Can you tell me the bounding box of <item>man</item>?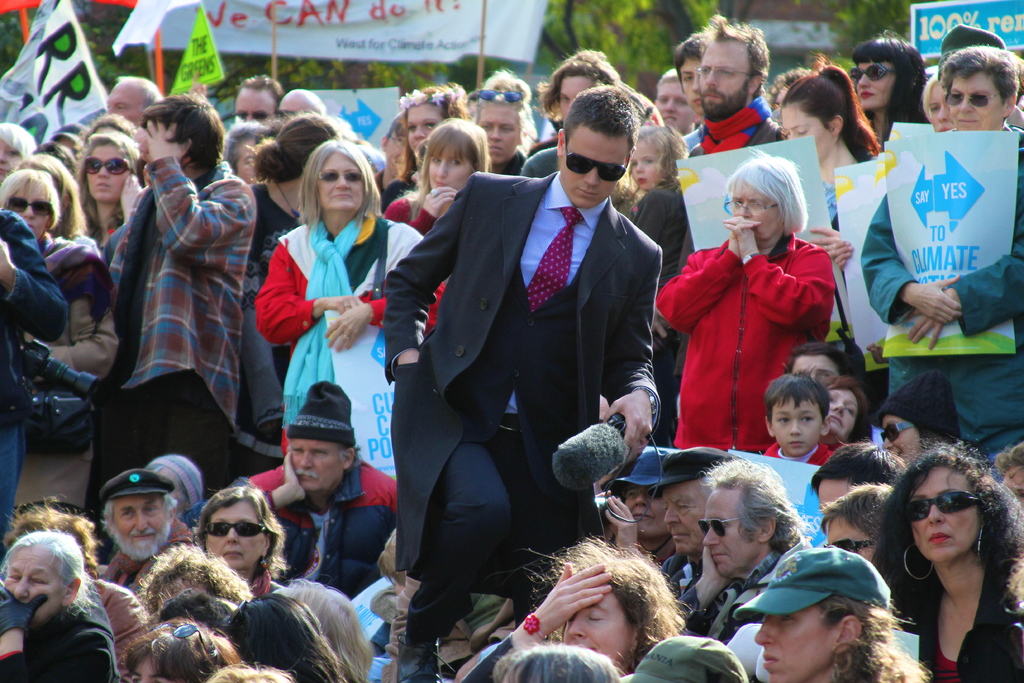
[109, 66, 168, 127].
